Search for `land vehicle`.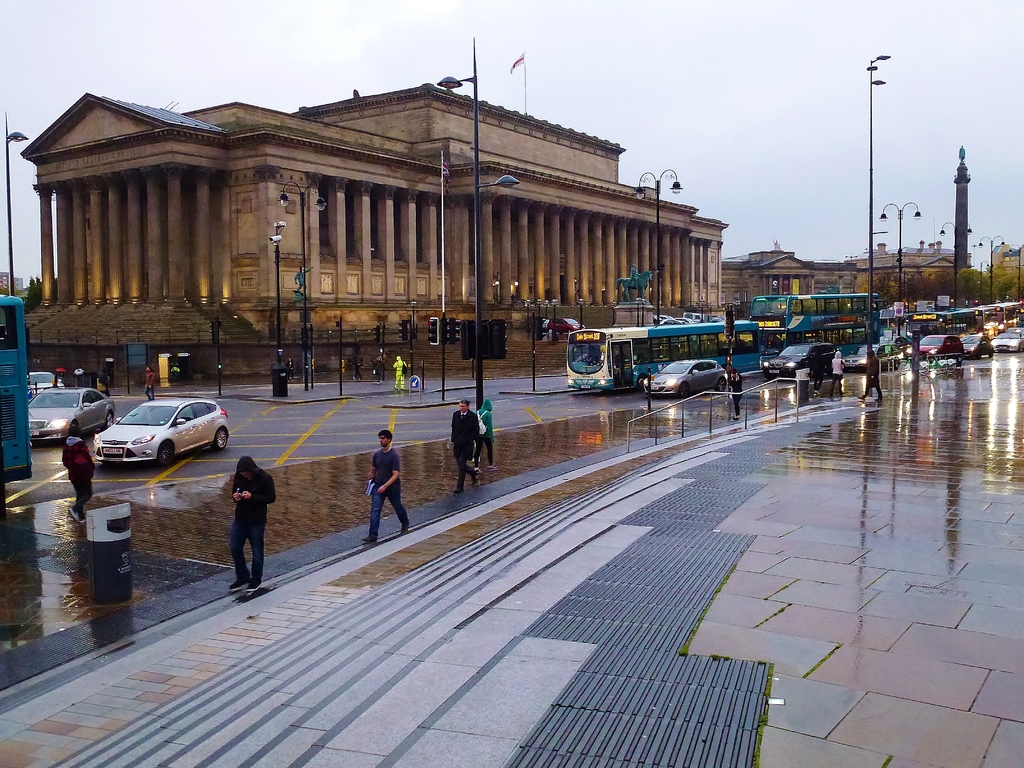
Found at Rect(989, 330, 1023, 355).
